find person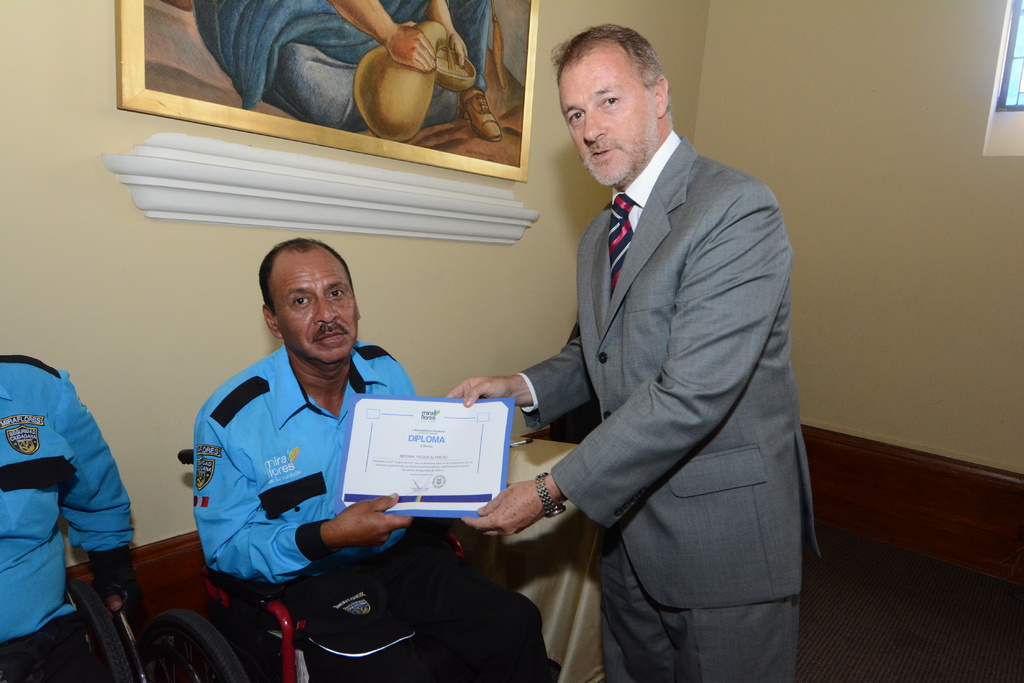
x1=184 y1=234 x2=582 y2=677
